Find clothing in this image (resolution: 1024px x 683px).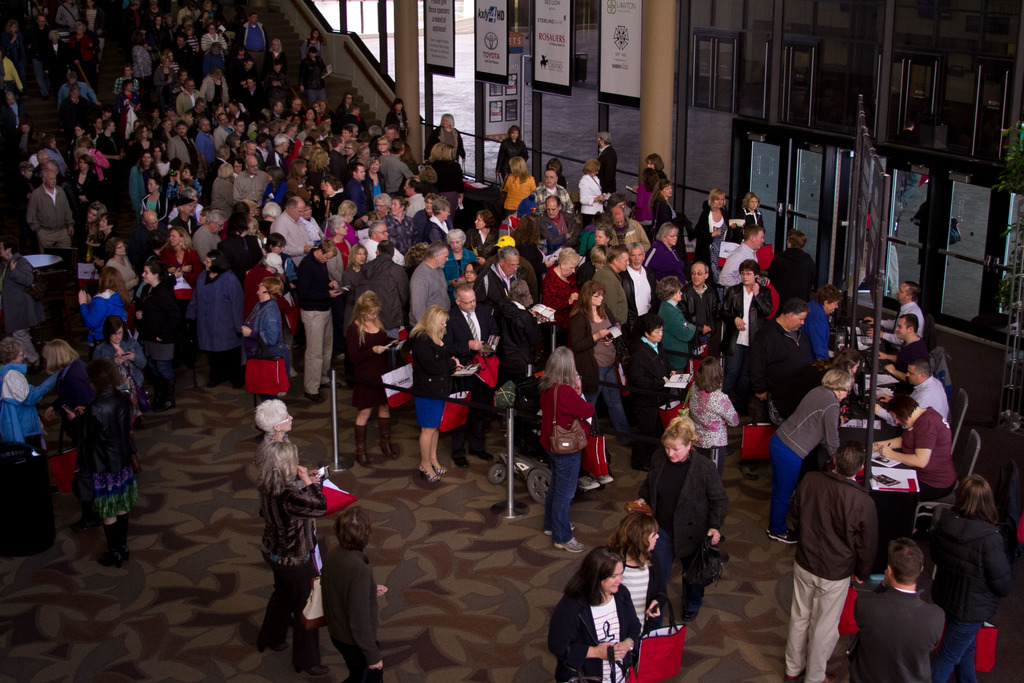
(left=678, top=201, right=724, bottom=240).
